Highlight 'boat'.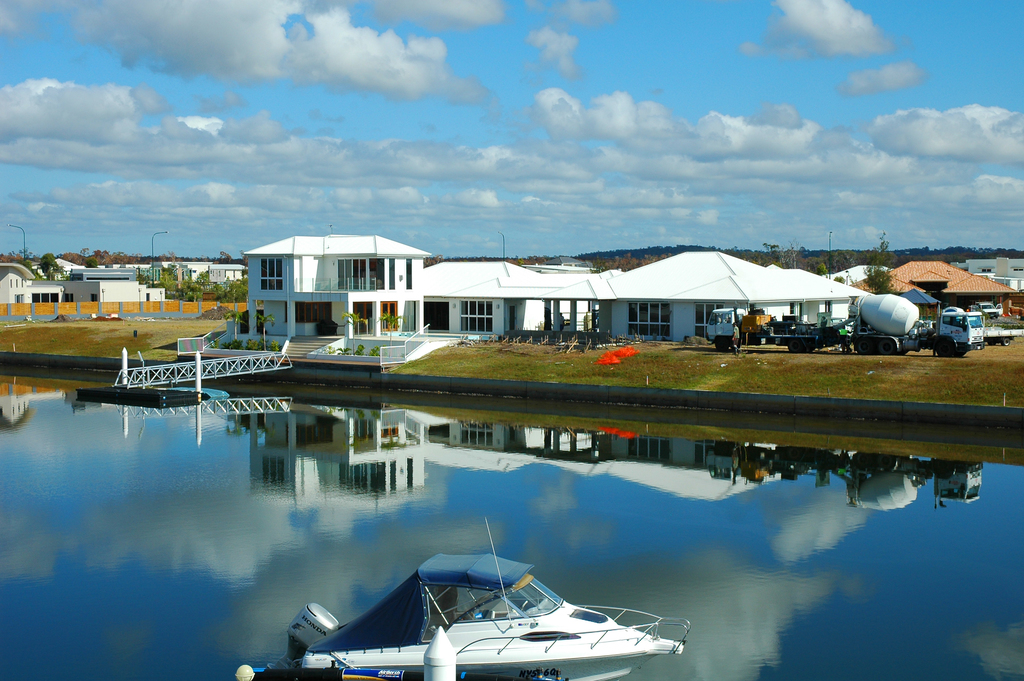
Highlighted region: bbox=[270, 554, 708, 678].
